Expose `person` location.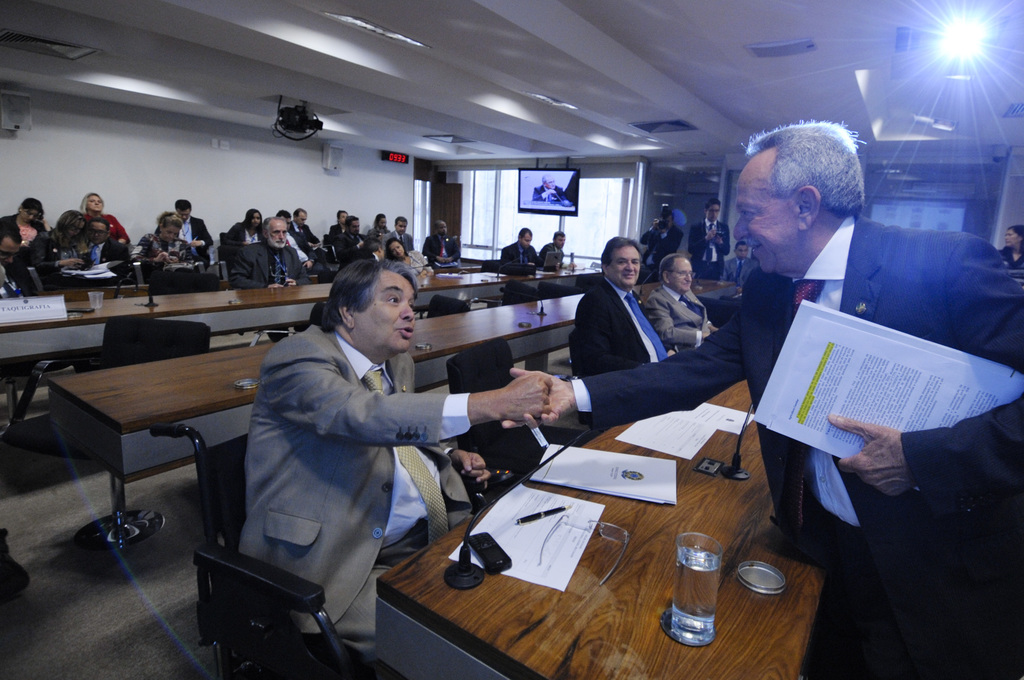
Exposed at [261,204,305,264].
